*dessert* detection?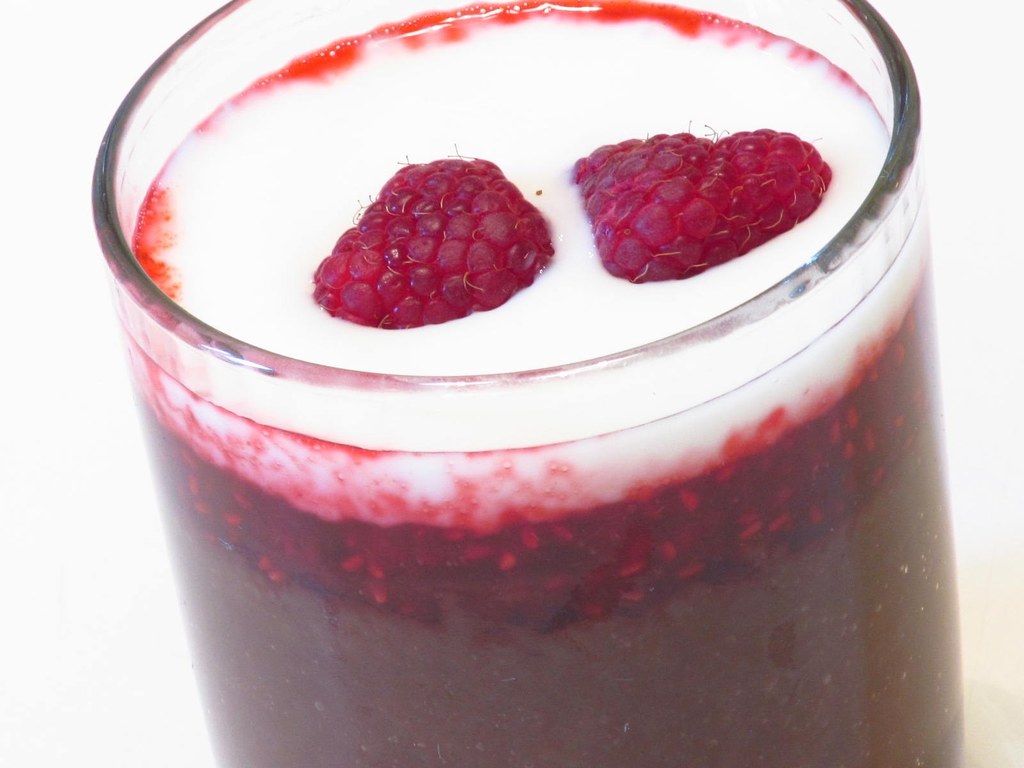
{"x1": 51, "y1": 25, "x2": 928, "y2": 729}
